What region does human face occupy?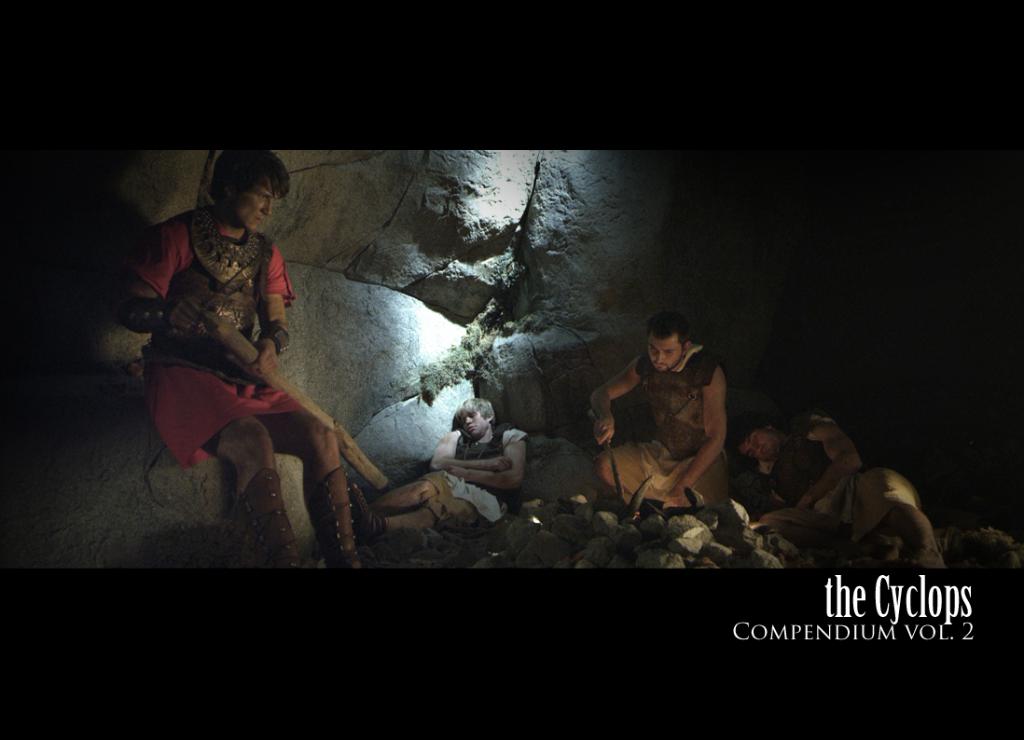
bbox(464, 412, 486, 443).
